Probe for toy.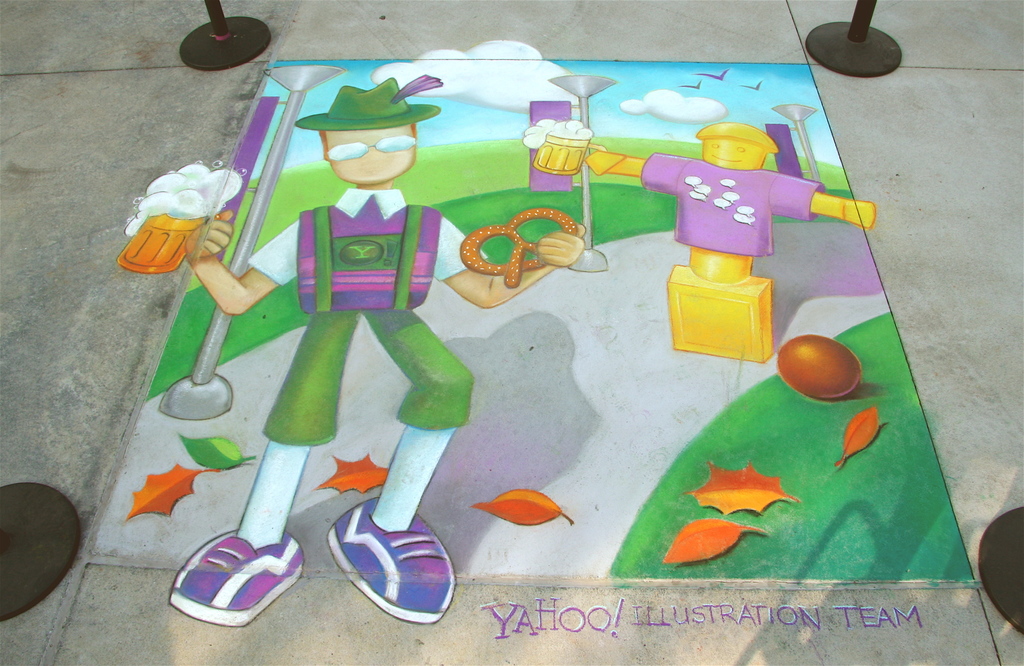
Probe result: pyautogui.locateOnScreen(112, 67, 599, 637).
